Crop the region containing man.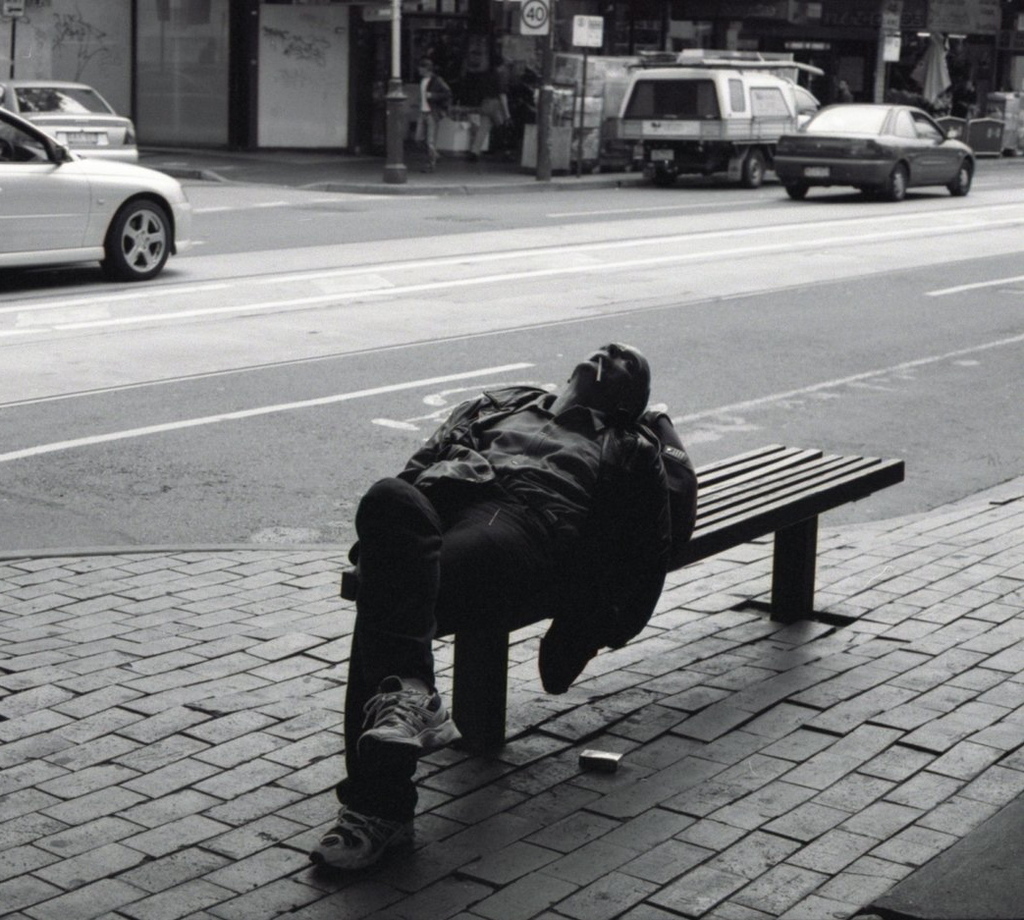
Crop region: 350 326 797 794.
